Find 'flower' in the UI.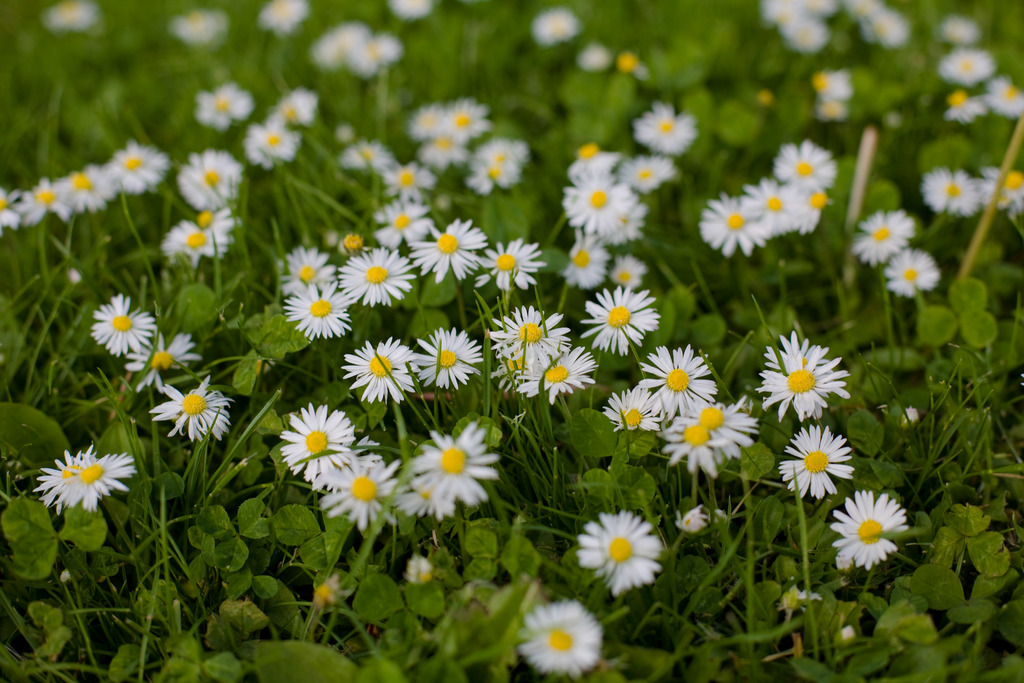
UI element at box(165, 214, 223, 259).
